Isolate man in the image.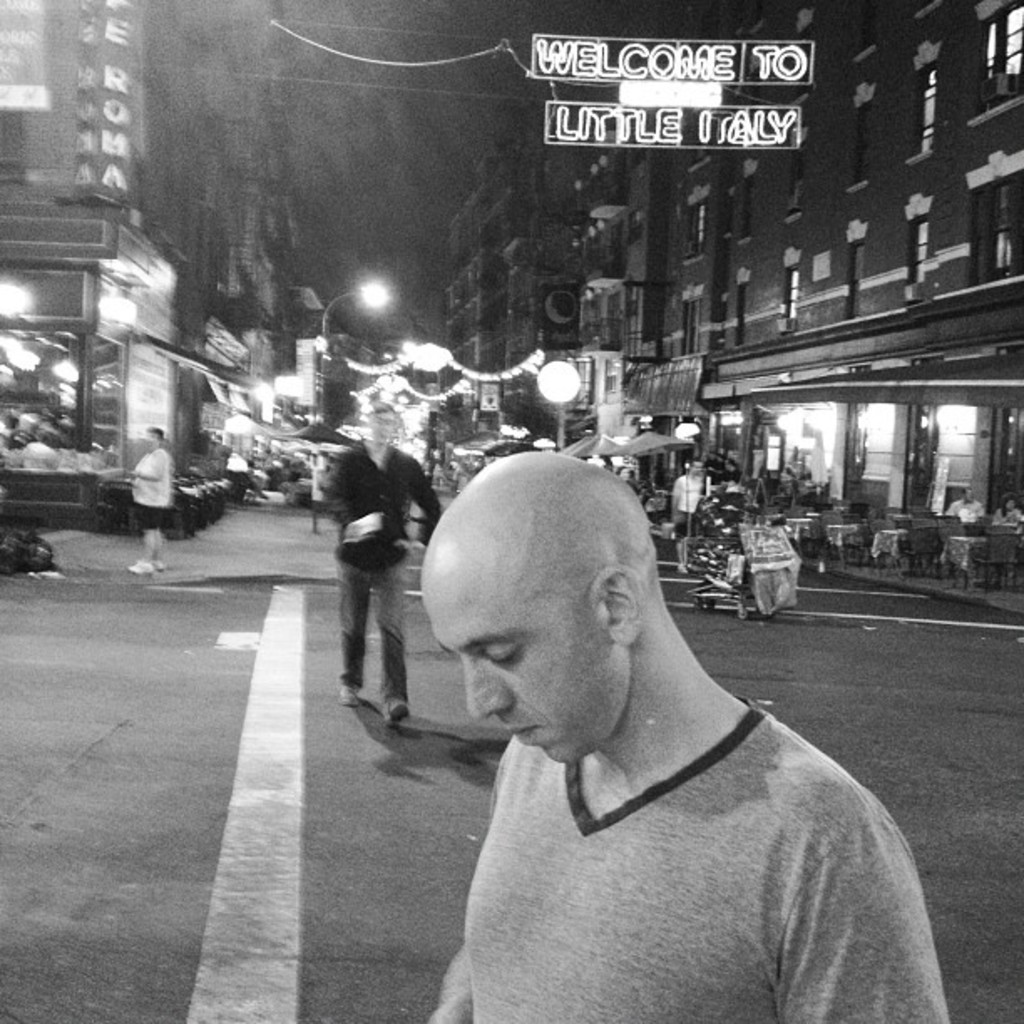
Isolated region: (left=949, top=482, right=987, bottom=519).
